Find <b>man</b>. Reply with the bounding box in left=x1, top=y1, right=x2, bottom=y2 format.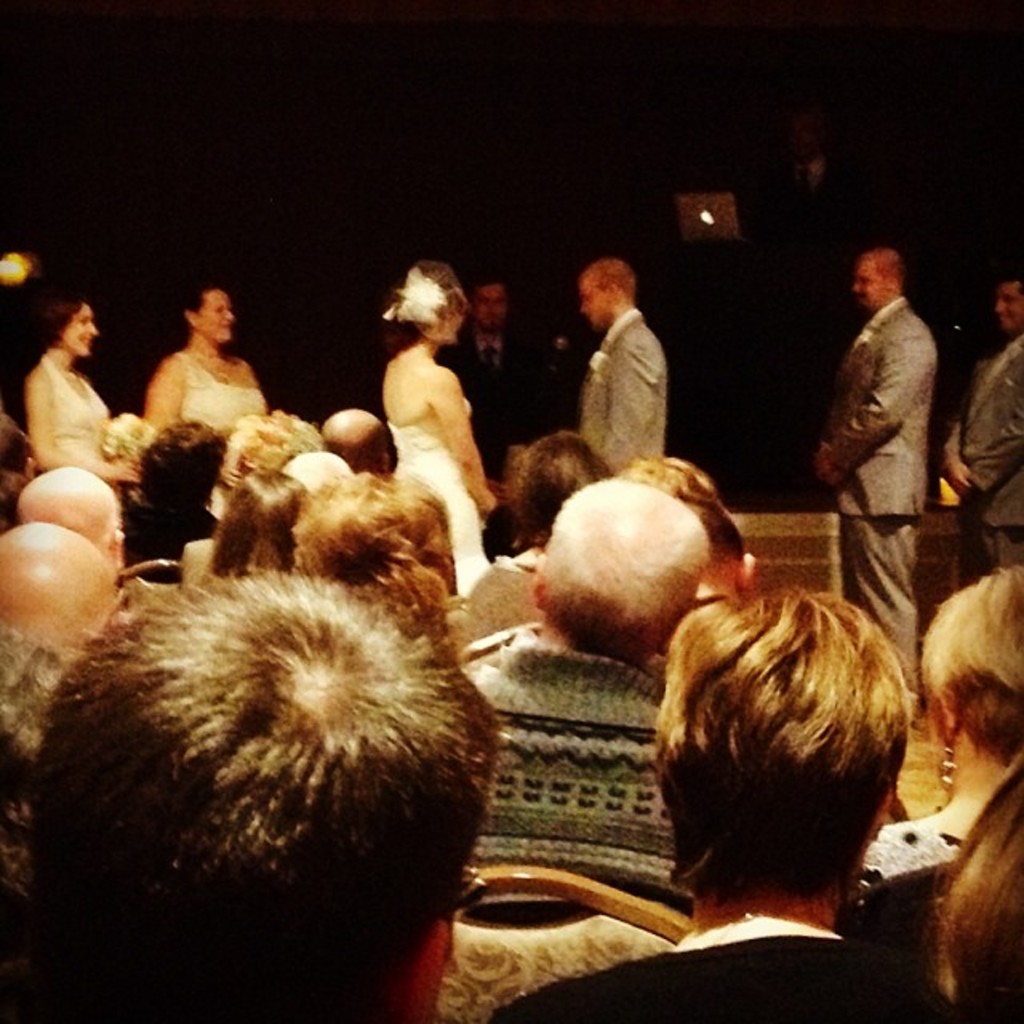
left=18, top=466, right=141, bottom=598.
